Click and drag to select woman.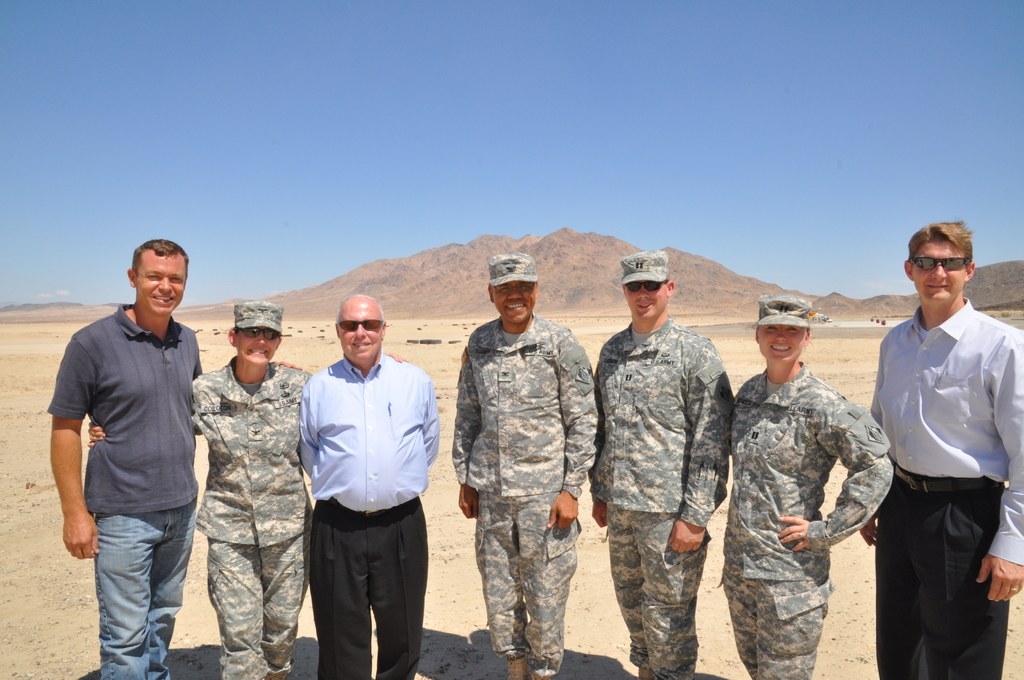
Selection: 88:298:408:679.
